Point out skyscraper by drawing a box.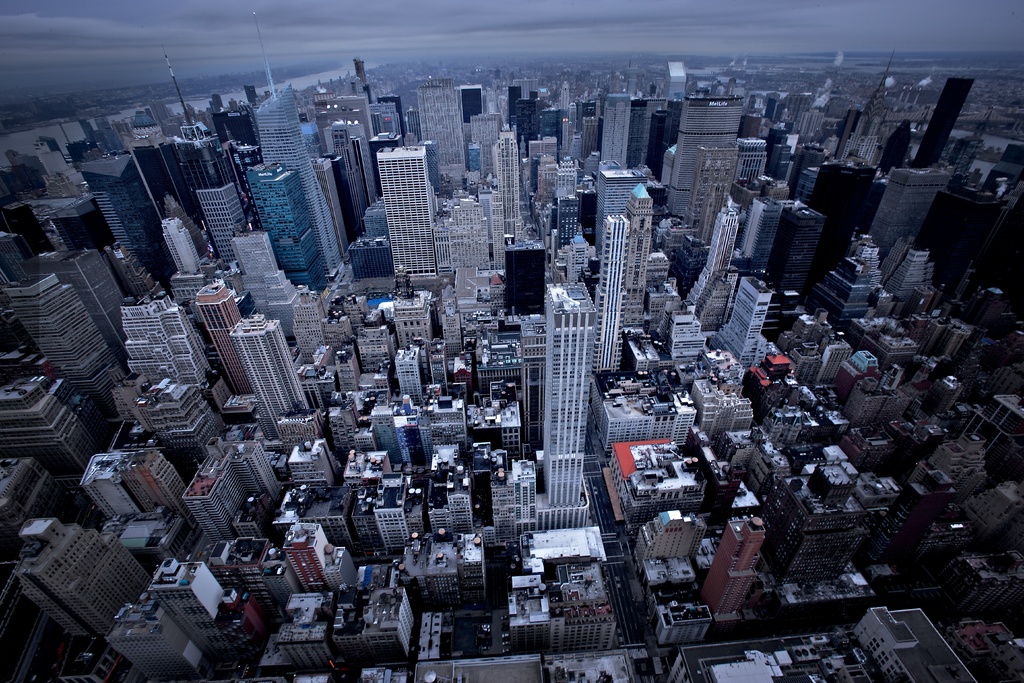
bbox=(424, 80, 476, 191).
